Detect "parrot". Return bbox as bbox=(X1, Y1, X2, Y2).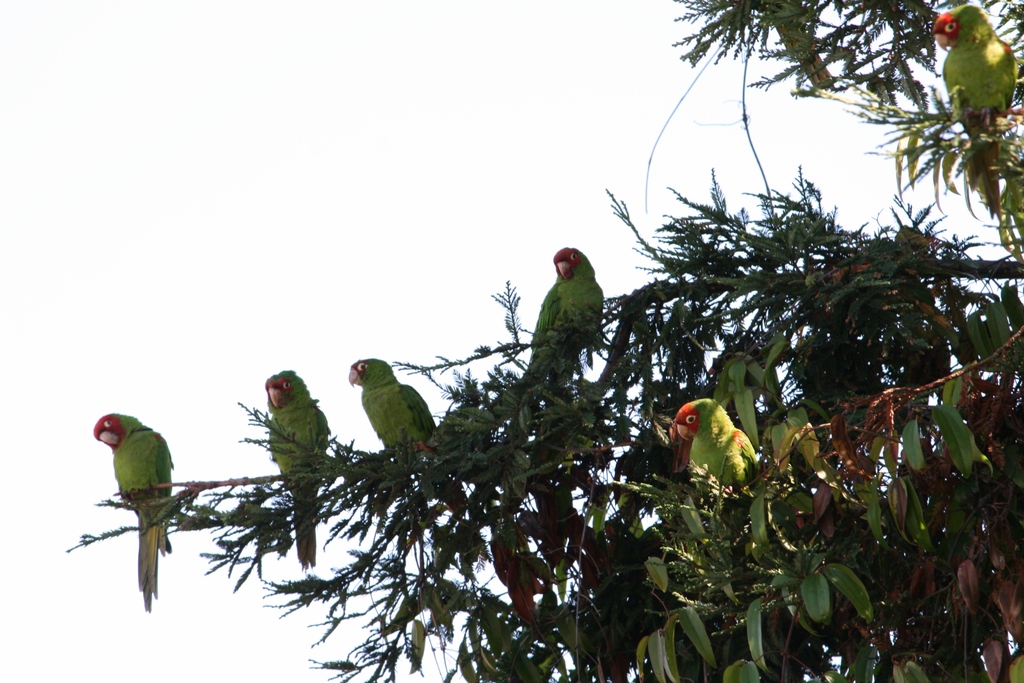
bbox=(527, 249, 607, 368).
